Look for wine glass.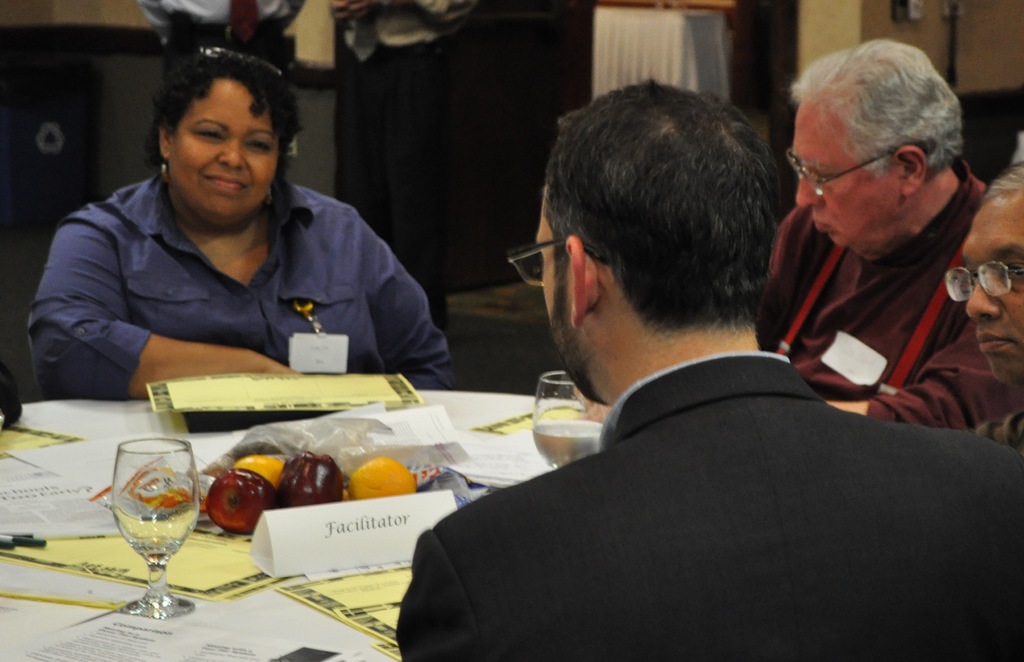
Found: box=[113, 433, 200, 621].
